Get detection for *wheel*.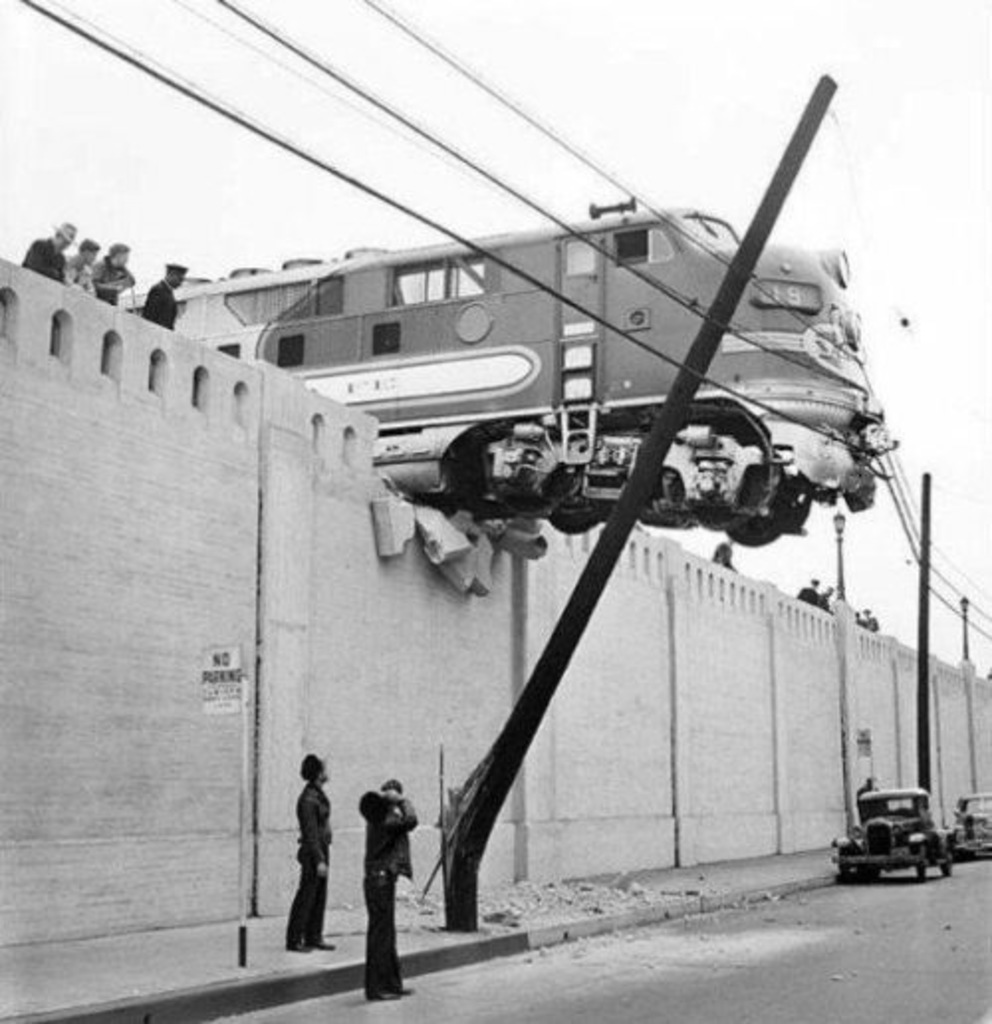
Detection: x1=911, y1=845, x2=934, y2=887.
